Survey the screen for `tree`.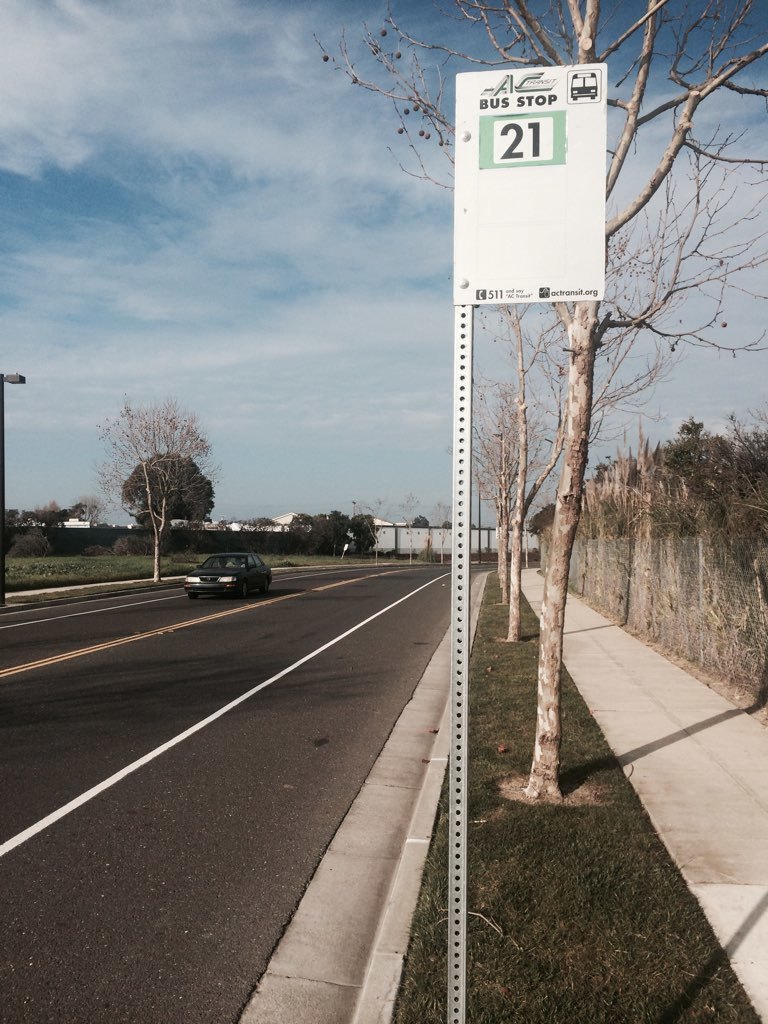
Survey found: <region>94, 386, 196, 573</region>.
